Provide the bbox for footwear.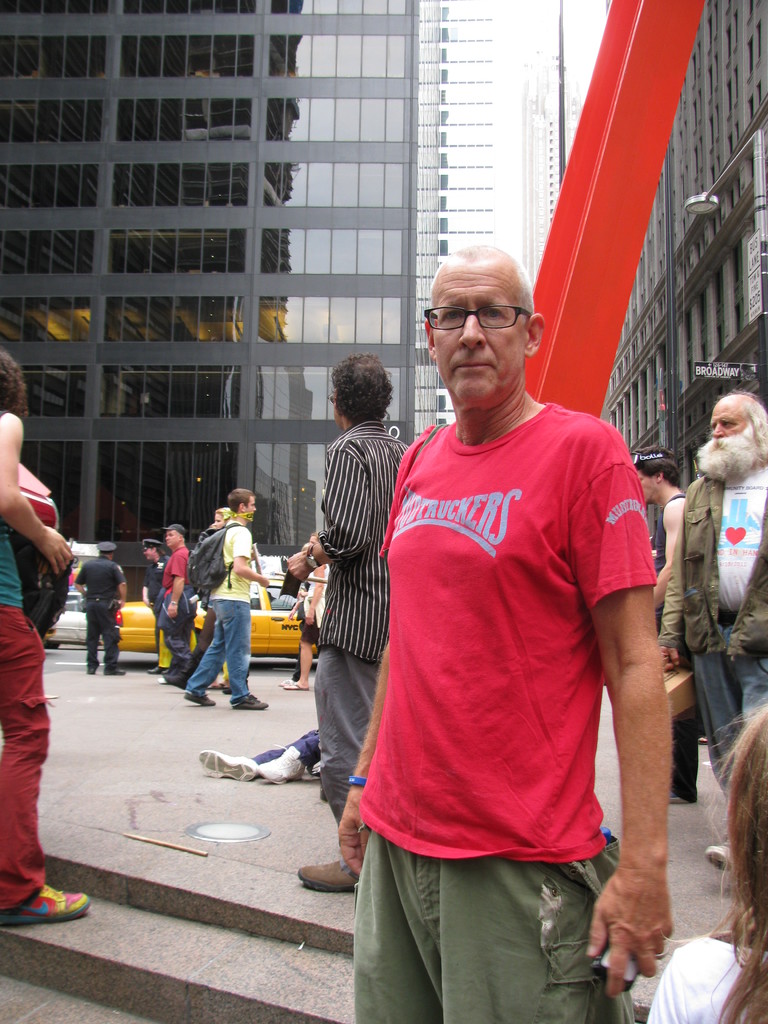
703,839,732,870.
